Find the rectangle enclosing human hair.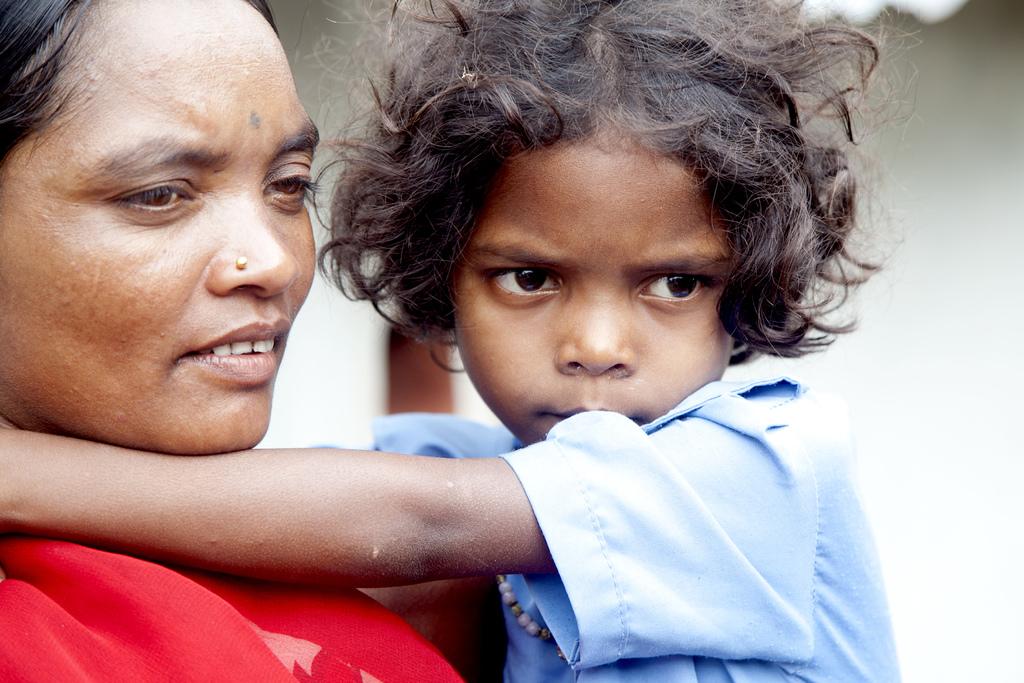
(0, 0, 282, 188).
